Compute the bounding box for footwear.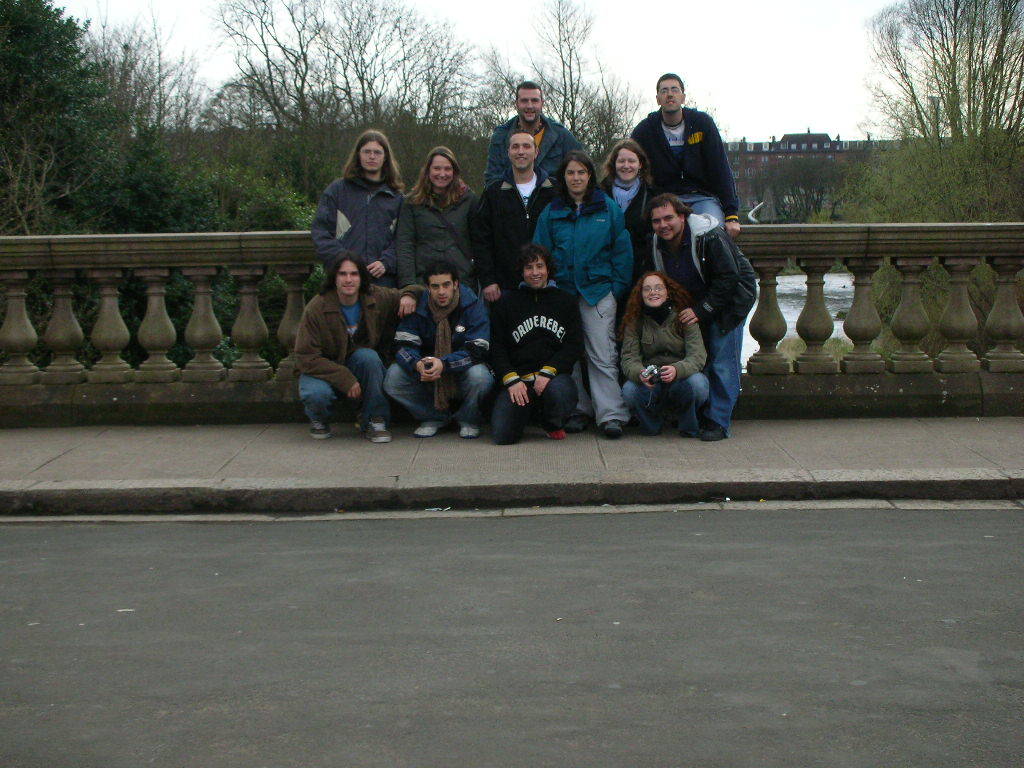
{"x1": 701, "y1": 419, "x2": 732, "y2": 441}.
